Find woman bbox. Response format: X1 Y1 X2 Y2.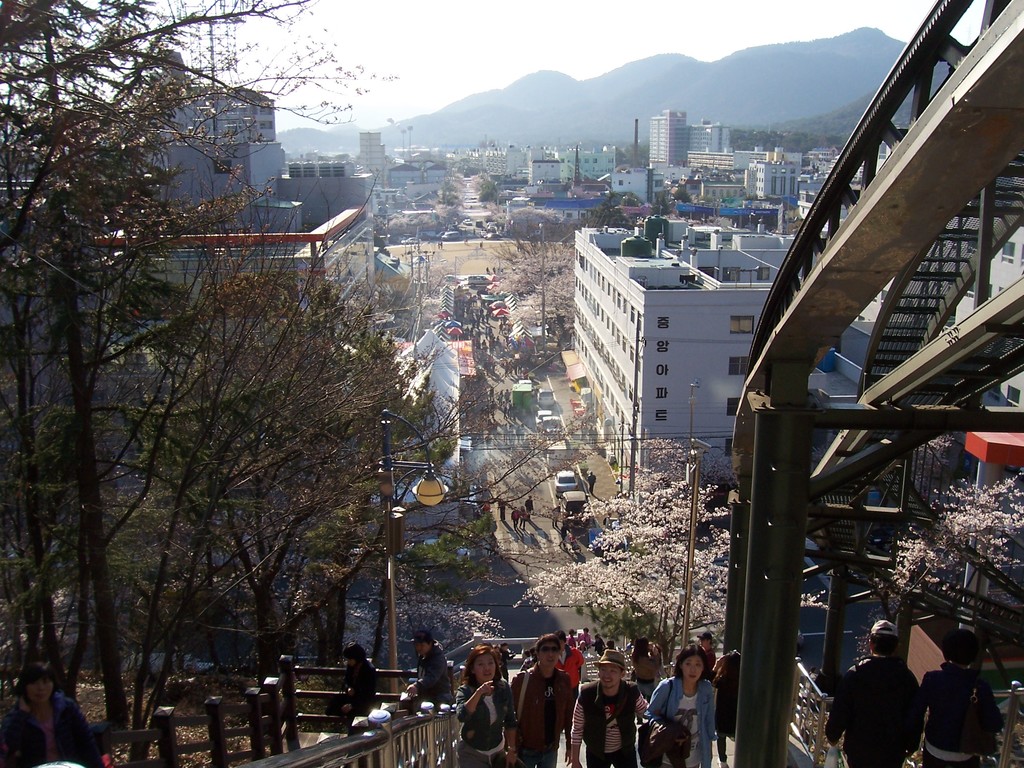
517 504 526 532.
